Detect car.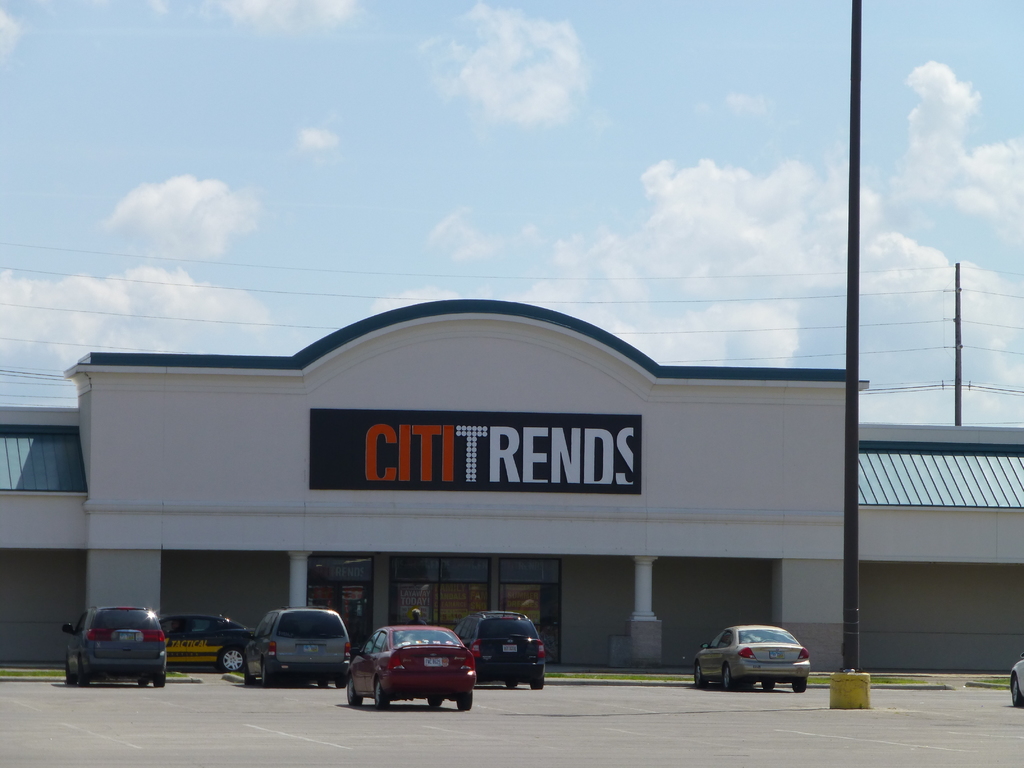
Detected at x1=61, y1=602, x2=164, y2=688.
